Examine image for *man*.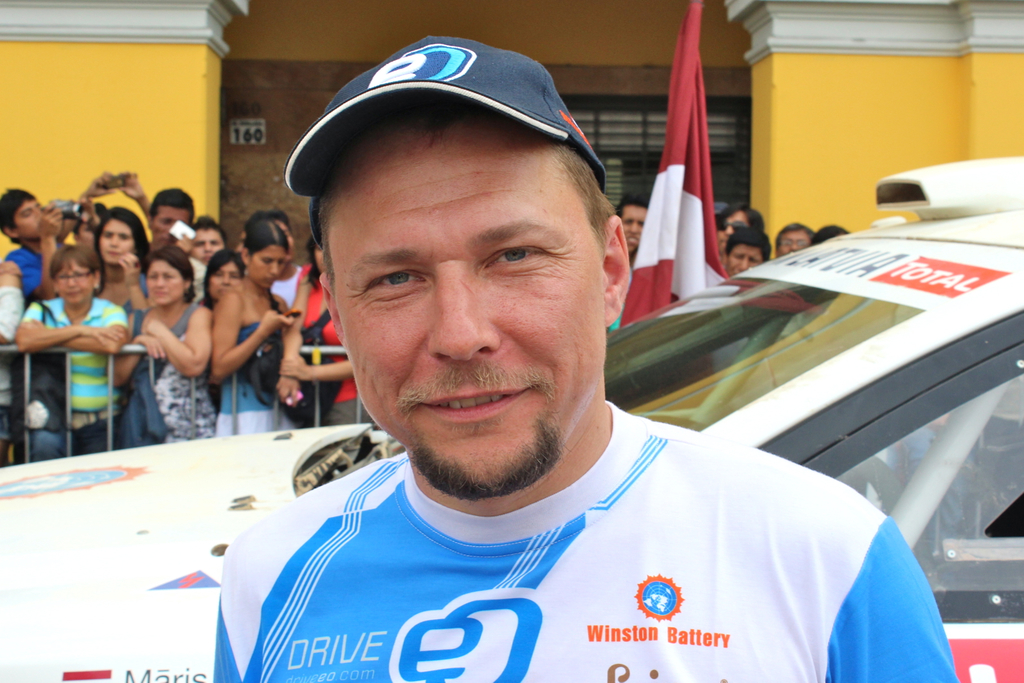
Examination result: {"left": 143, "top": 189, "right": 206, "bottom": 300}.
